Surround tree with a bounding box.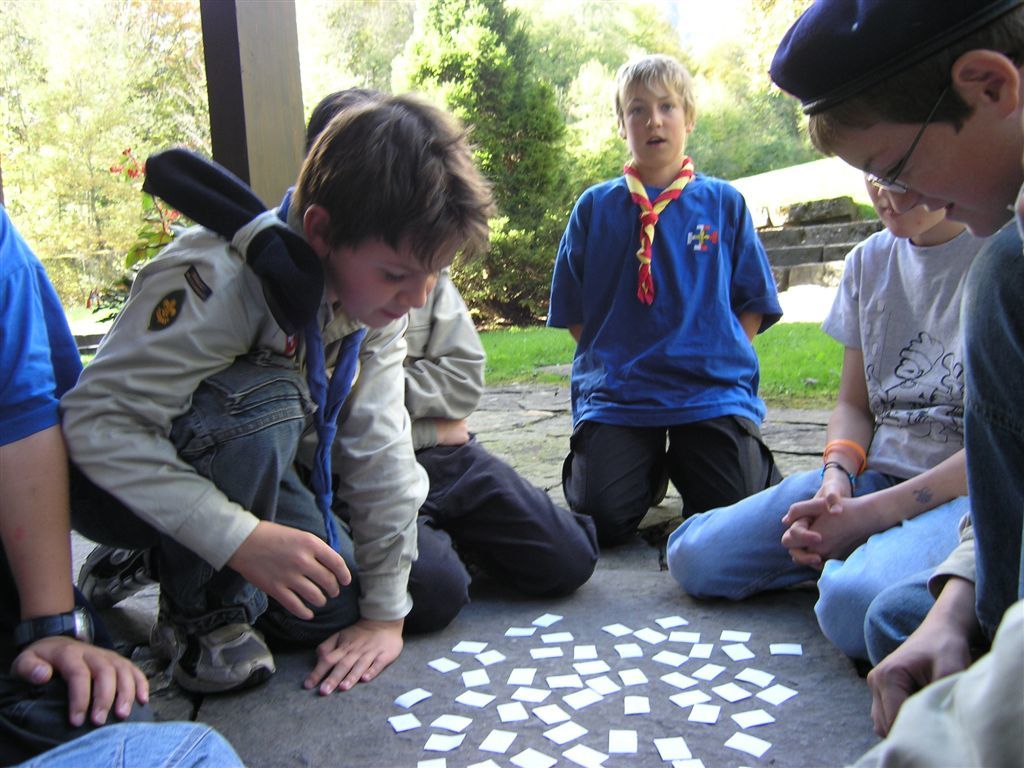
{"left": 408, "top": 0, "right": 595, "bottom": 246}.
